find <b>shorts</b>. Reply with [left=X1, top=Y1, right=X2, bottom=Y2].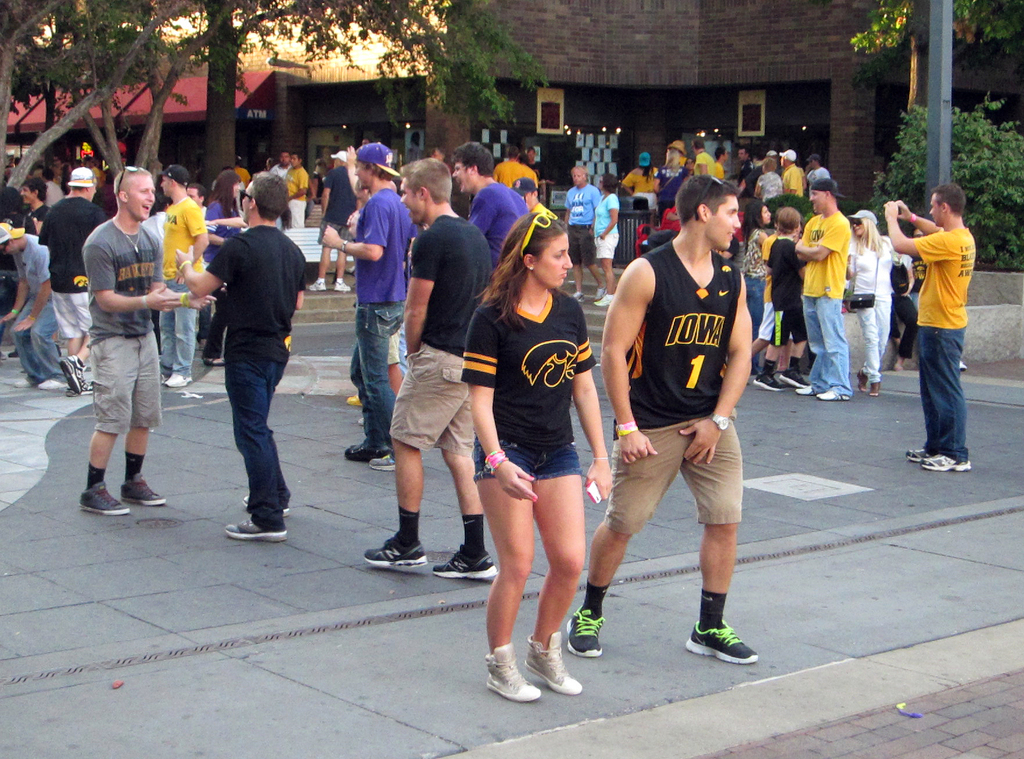
[left=755, top=305, right=776, bottom=337].
